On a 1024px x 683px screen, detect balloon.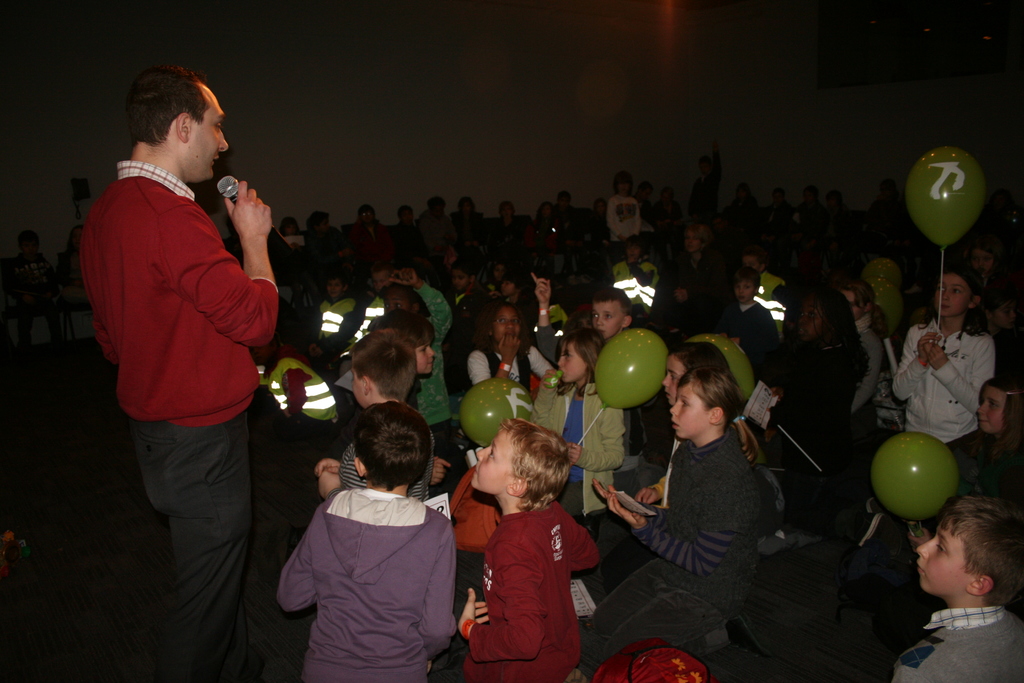
685 334 757 400.
